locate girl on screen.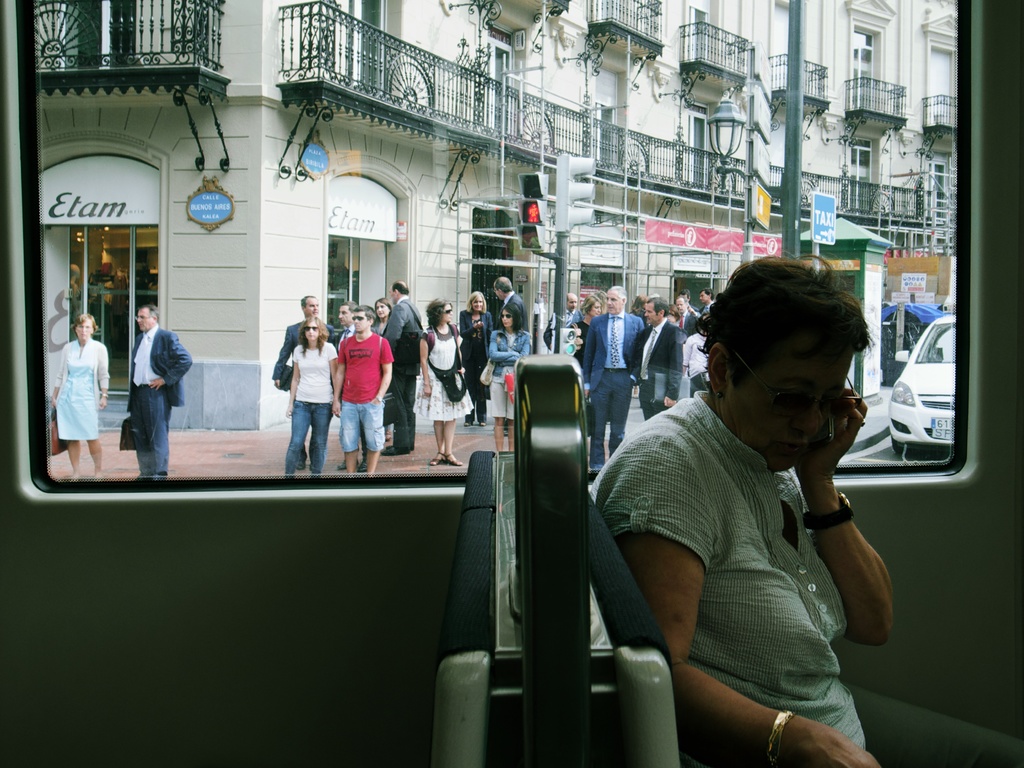
On screen at BBox(282, 315, 340, 480).
